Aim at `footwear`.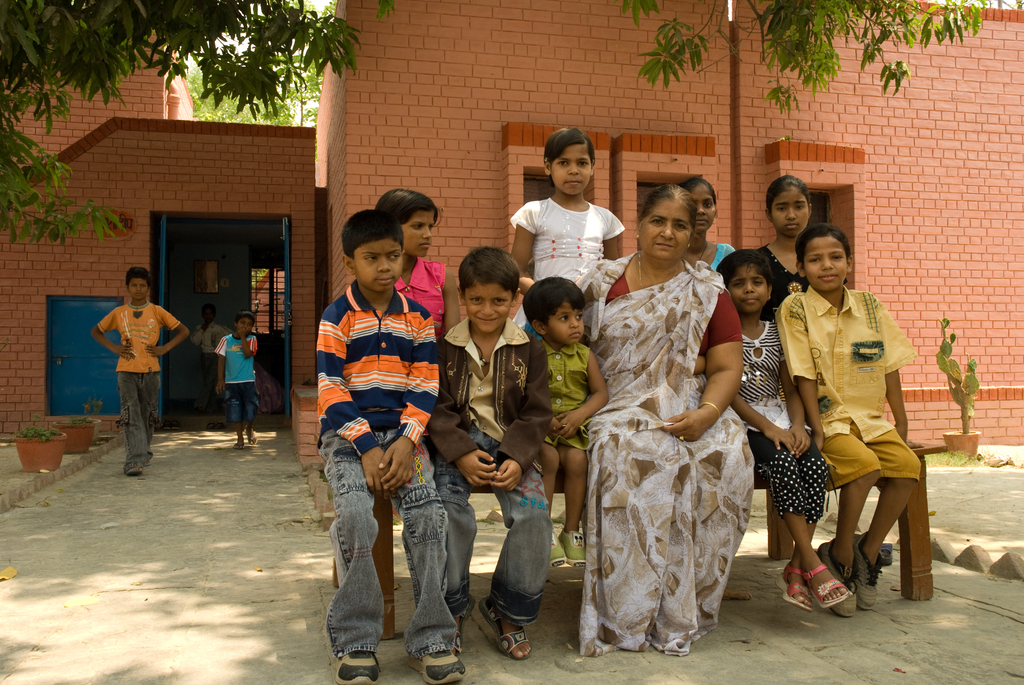
Aimed at (left=802, top=562, right=847, bottom=606).
